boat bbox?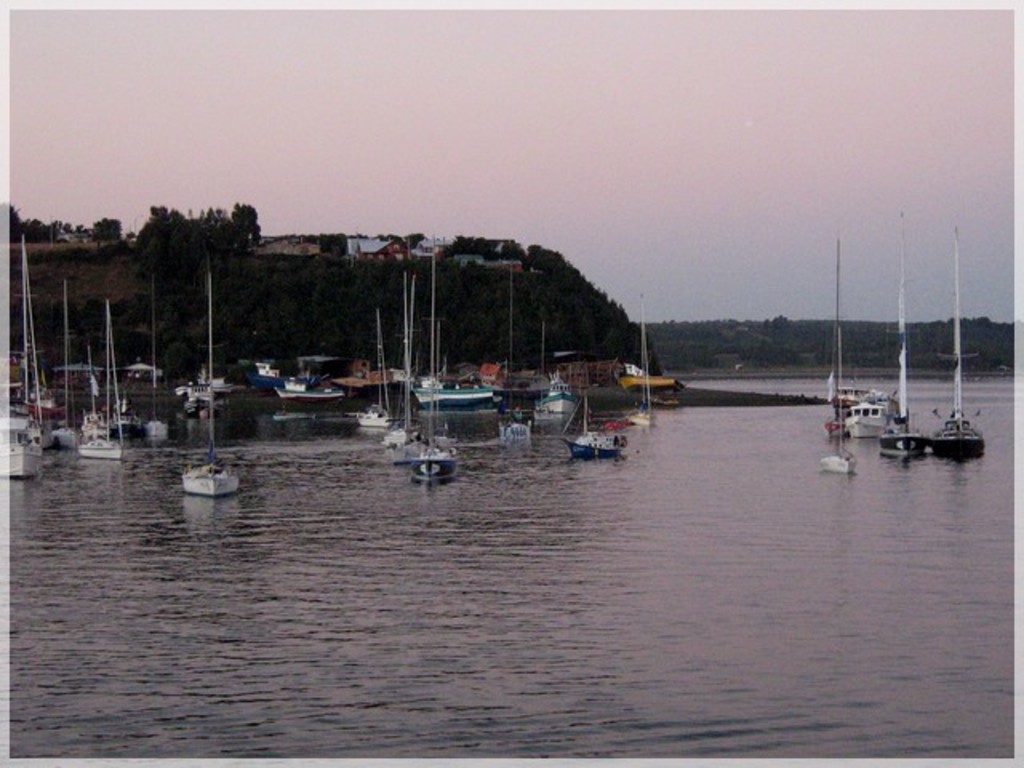
[846, 402, 890, 435]
